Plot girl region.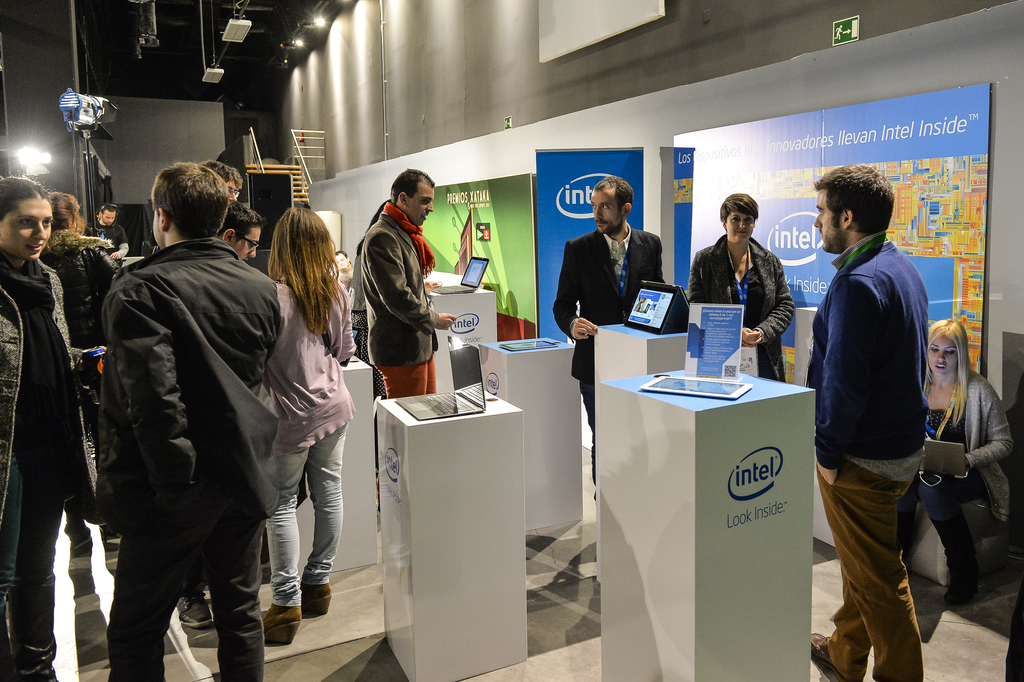
Plotted at <region>41, 189, 119, 540</region>.
